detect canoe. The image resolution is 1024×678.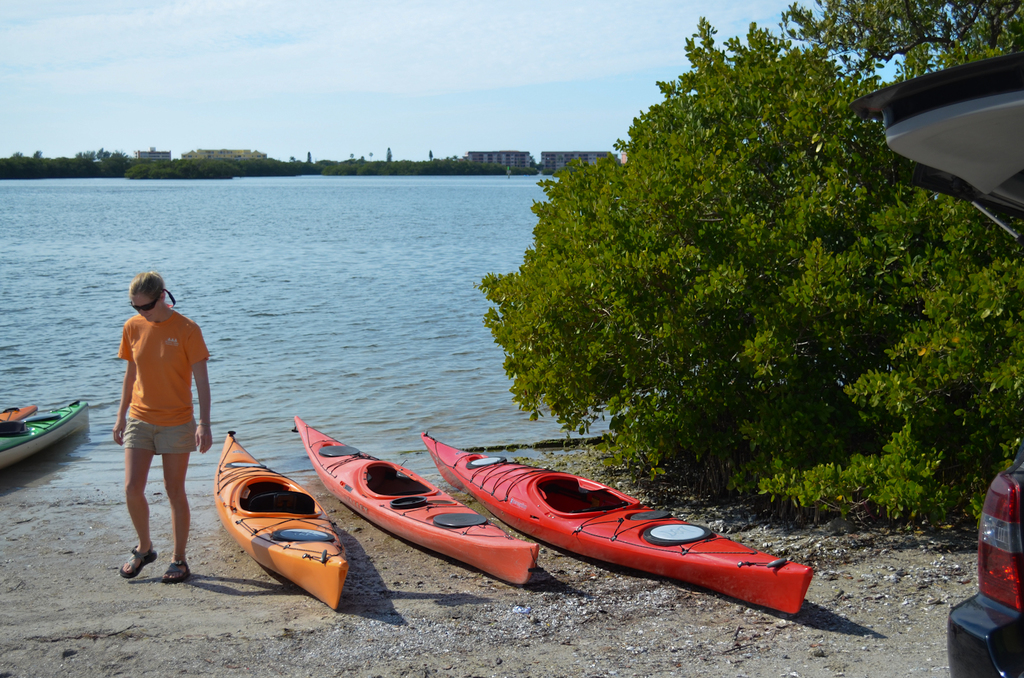
box(208, 446, 350, 606).
